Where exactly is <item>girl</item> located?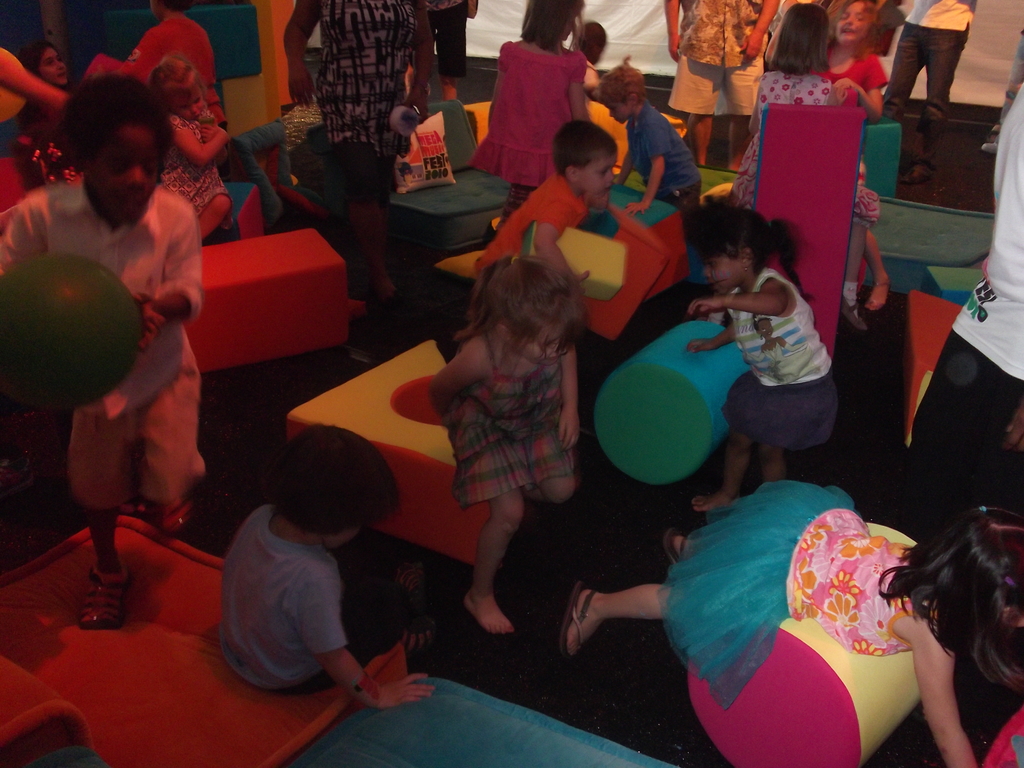
Its bounding box is 145 54 230 240.
